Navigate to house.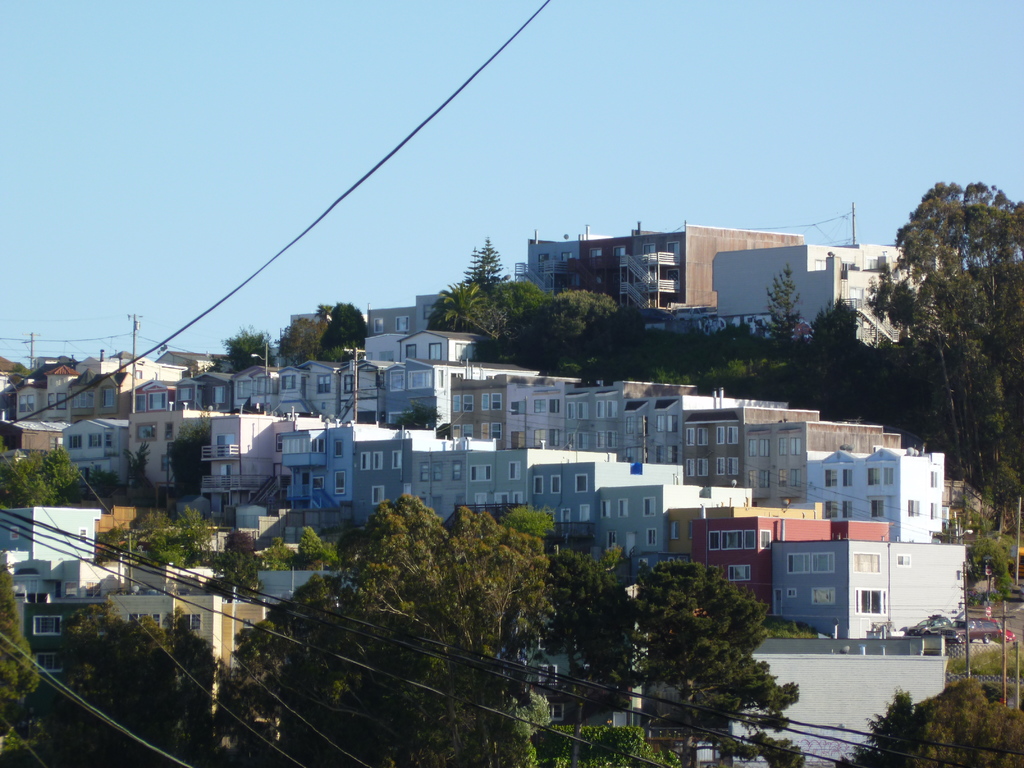
Navigation target: left=362, top=332, right=412, bottom=367.
